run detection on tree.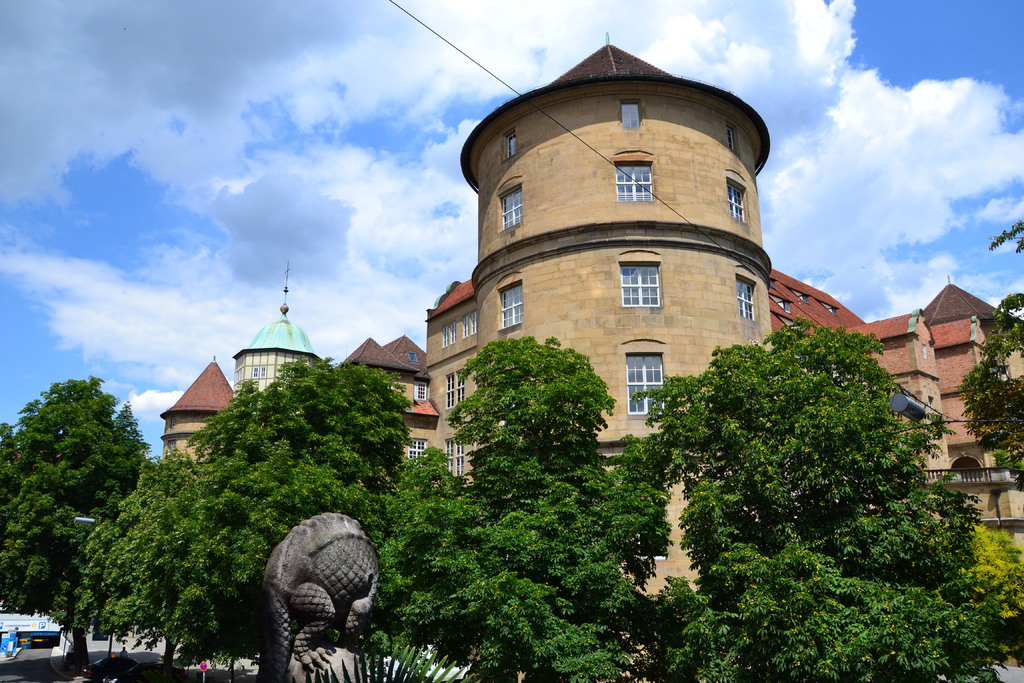
Result: {"left": 13, "top": 356, "right": 154, "bottom": 651}.
